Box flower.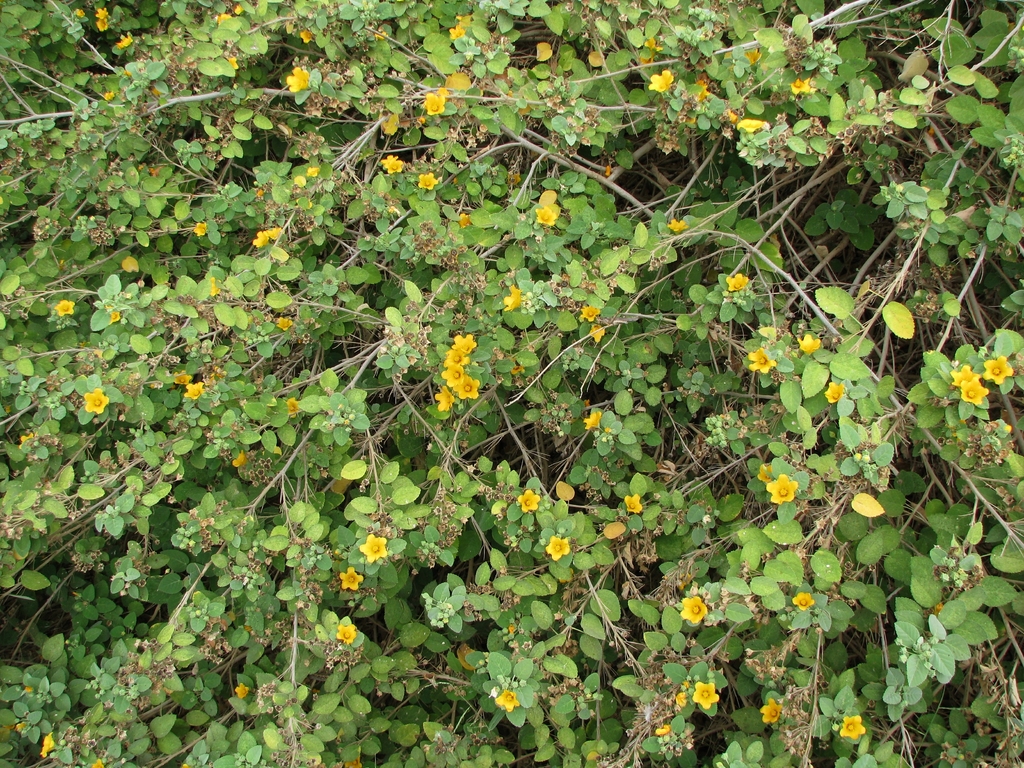
Rect(514, 491, 538, 517).
